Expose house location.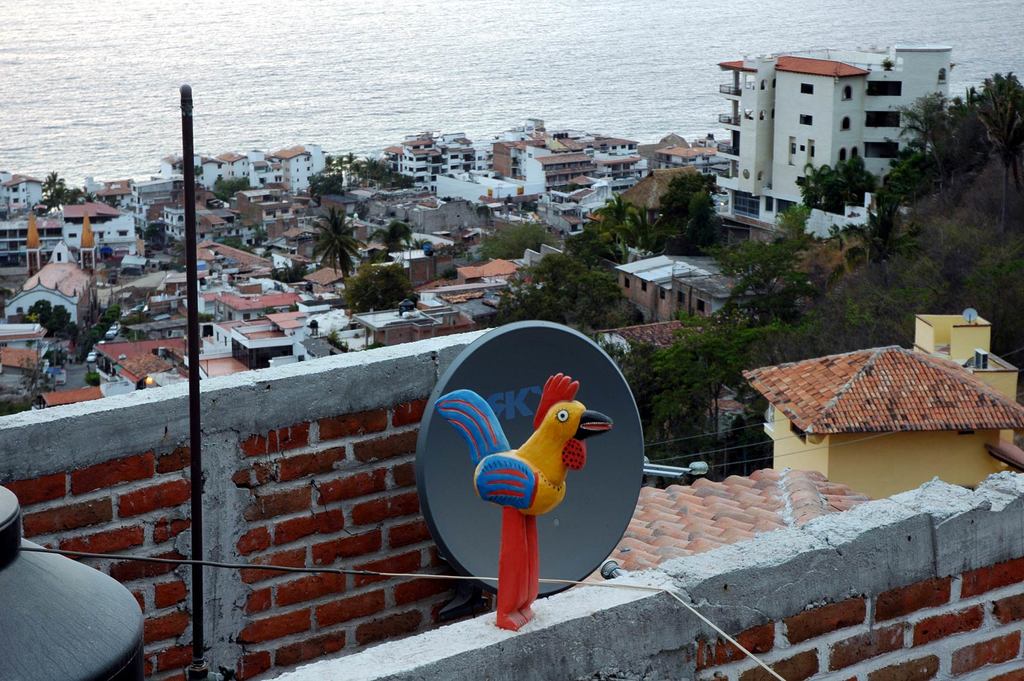
Exposed at (x1=383, y1=120, x2=473, y2=177).
